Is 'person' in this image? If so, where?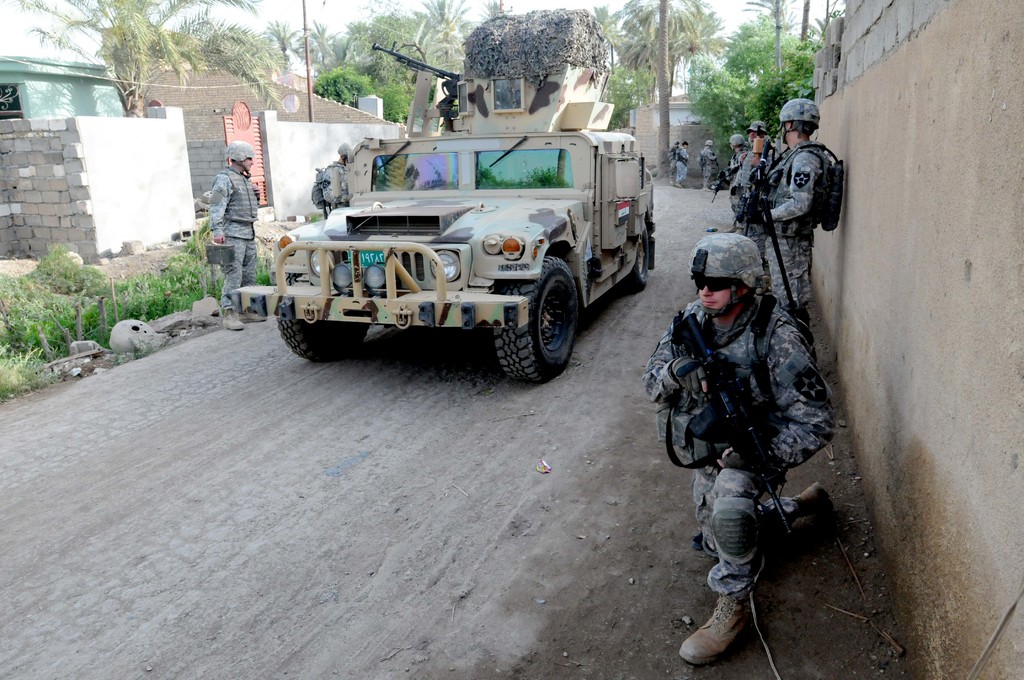
Yes, at 728 135 753 215.
